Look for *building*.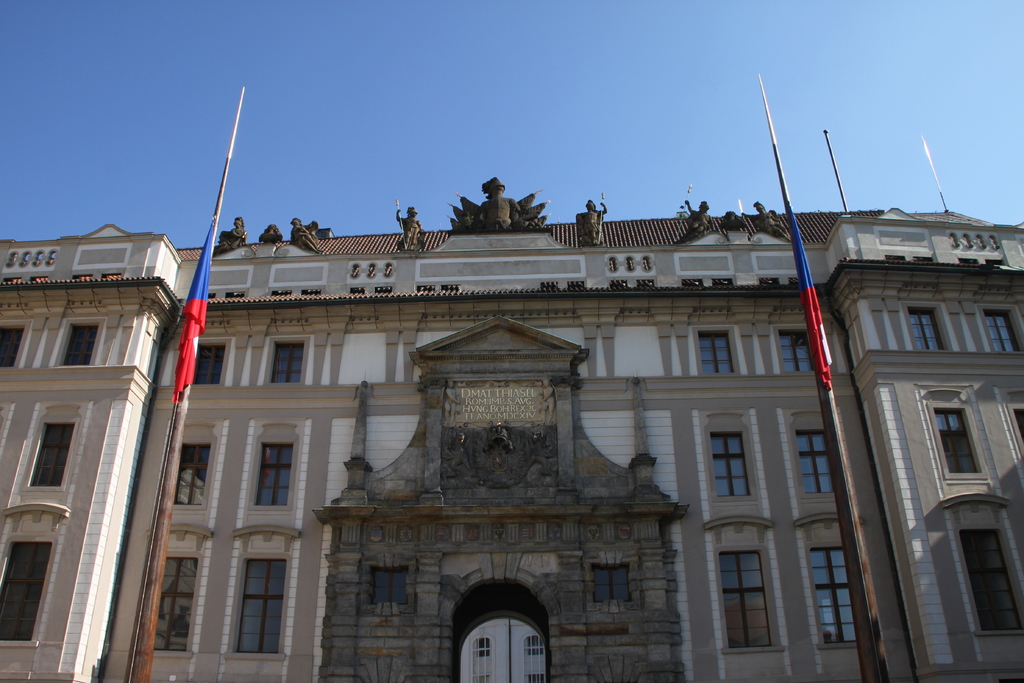
Found: (x1=0, y1=174, x2=1023, y2=682).
